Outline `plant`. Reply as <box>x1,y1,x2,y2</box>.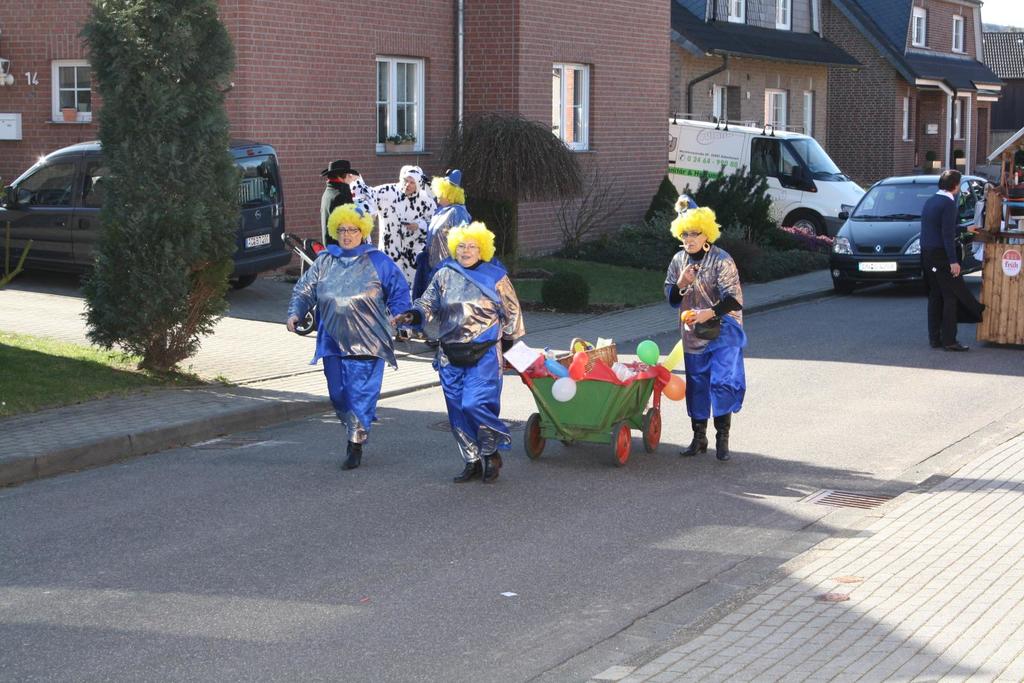
<box>434,101,602,257</box>.
